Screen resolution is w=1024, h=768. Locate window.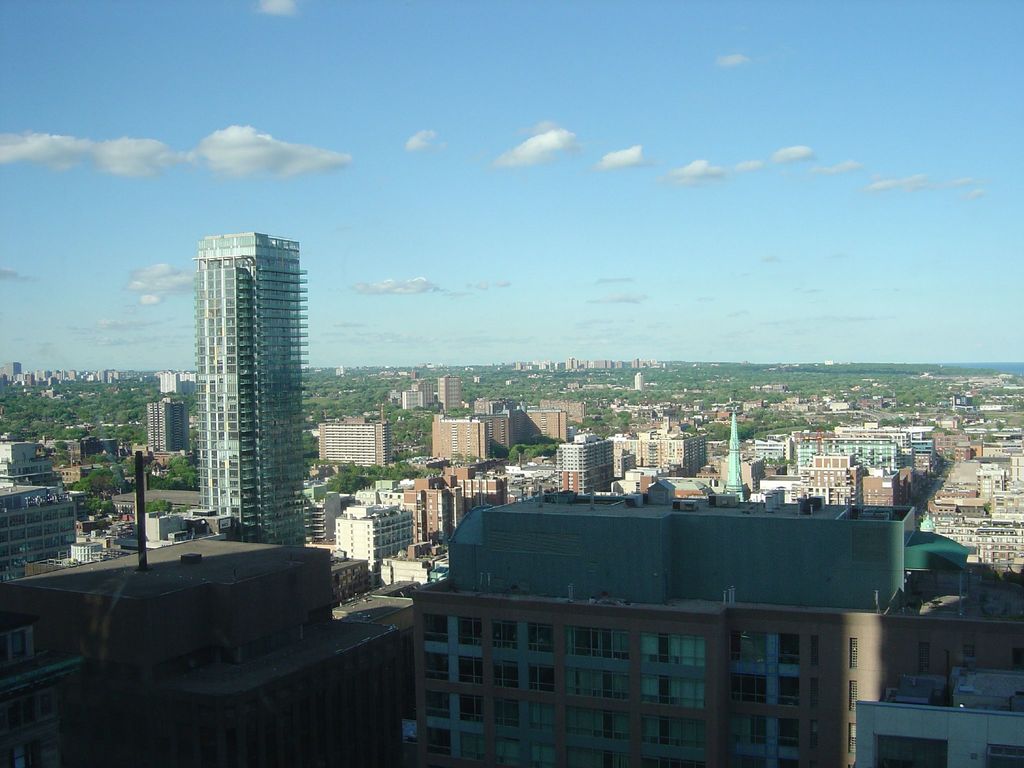
{"x1": 641, "y1": 713, "x2": 708, "y2": 743}.
